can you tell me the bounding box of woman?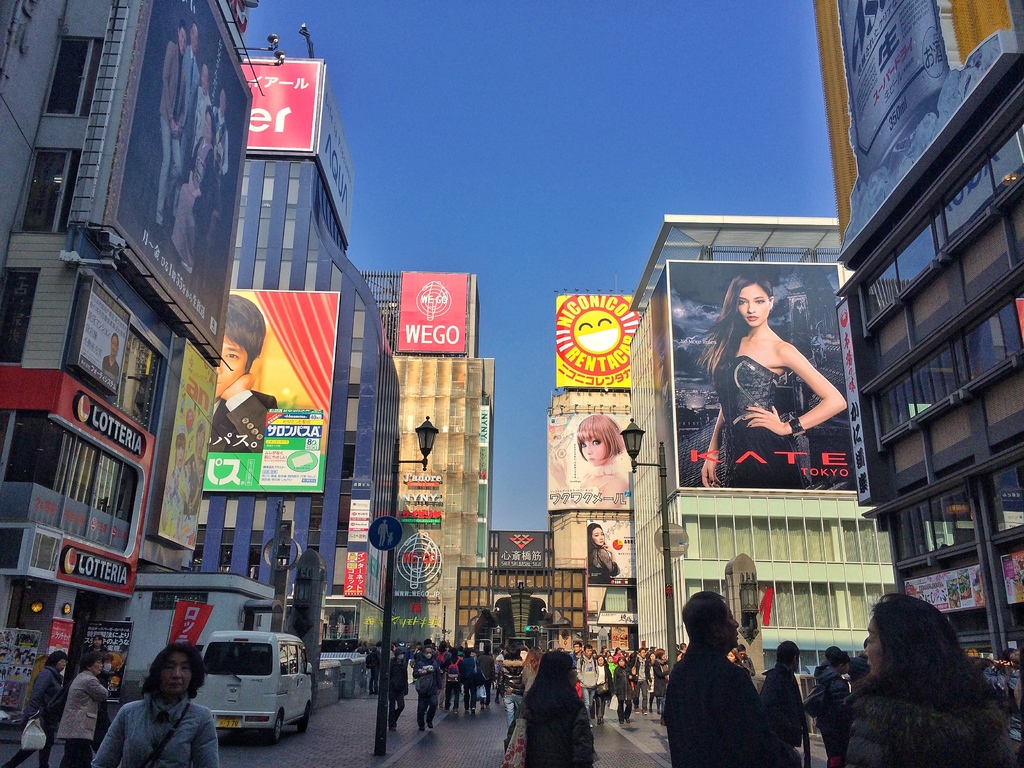
x1=6 y1=656 x2=70 y2=767.
